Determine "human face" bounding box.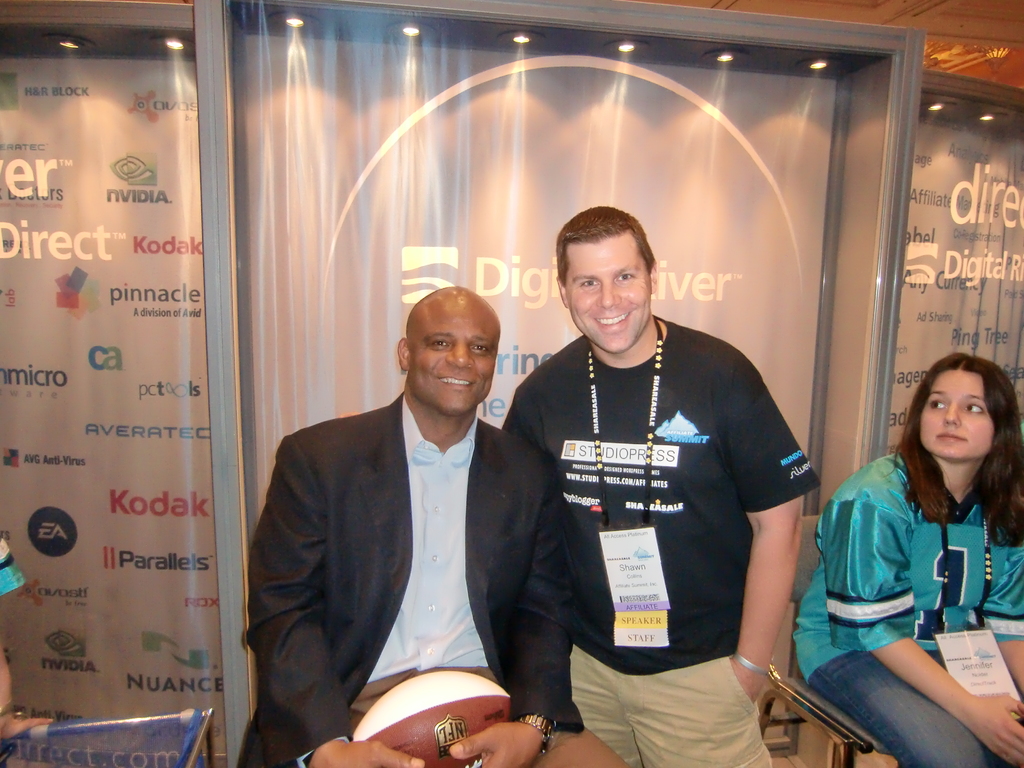
Determined: [566,234,652,353].
